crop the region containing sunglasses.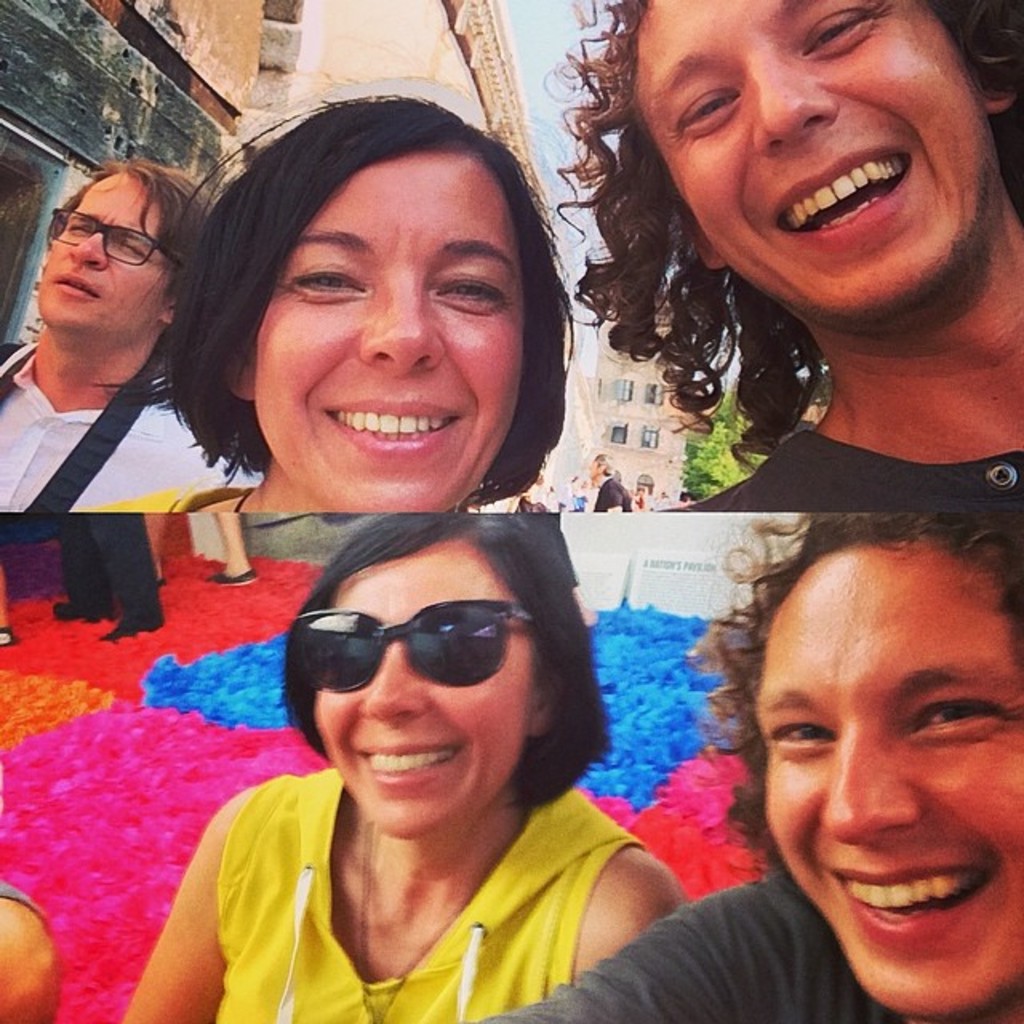
Crop region: x1=288, y1=602, x2=538, y2=694.
